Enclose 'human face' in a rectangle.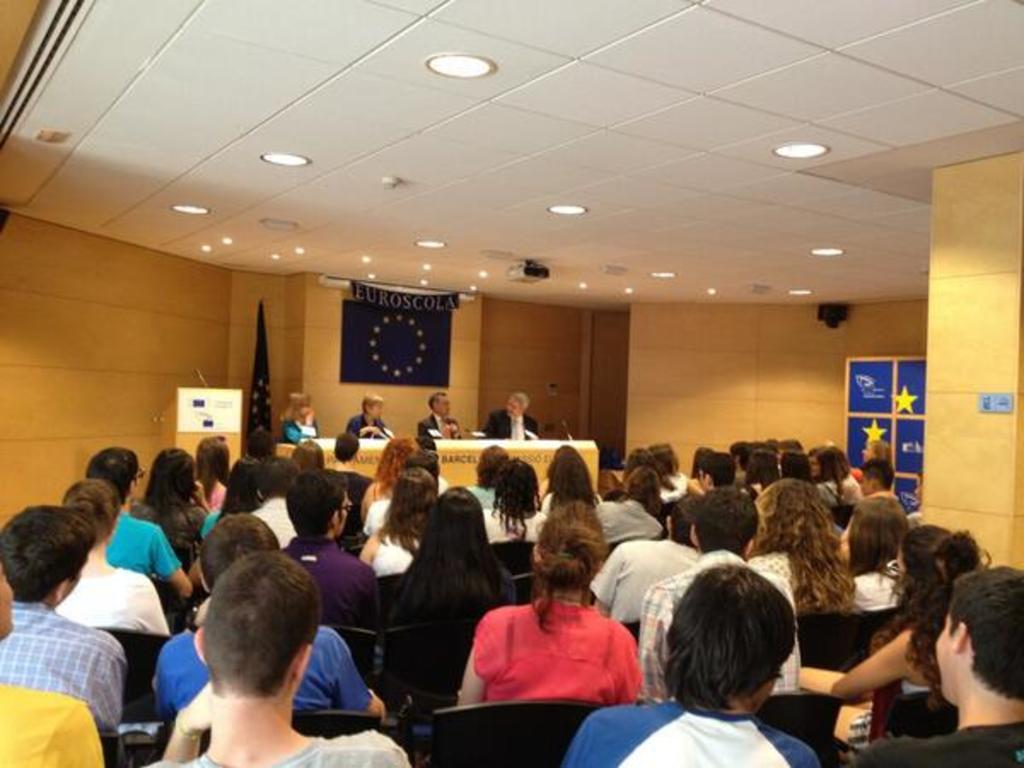
locate(435, 394, 451, 415).
